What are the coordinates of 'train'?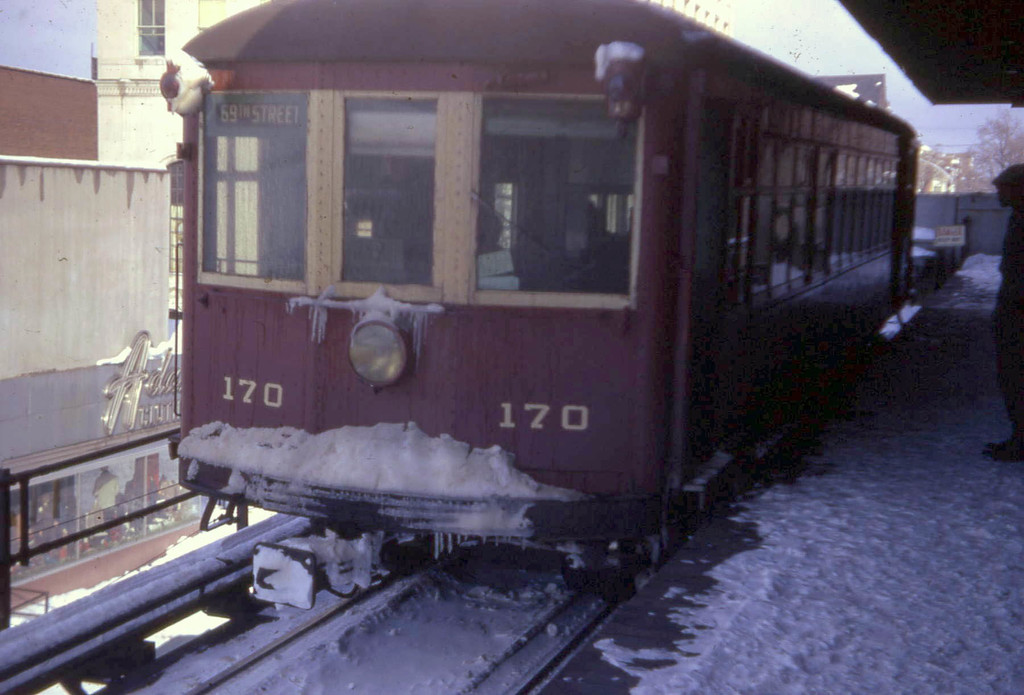
region(173, 0, 916, 610).
